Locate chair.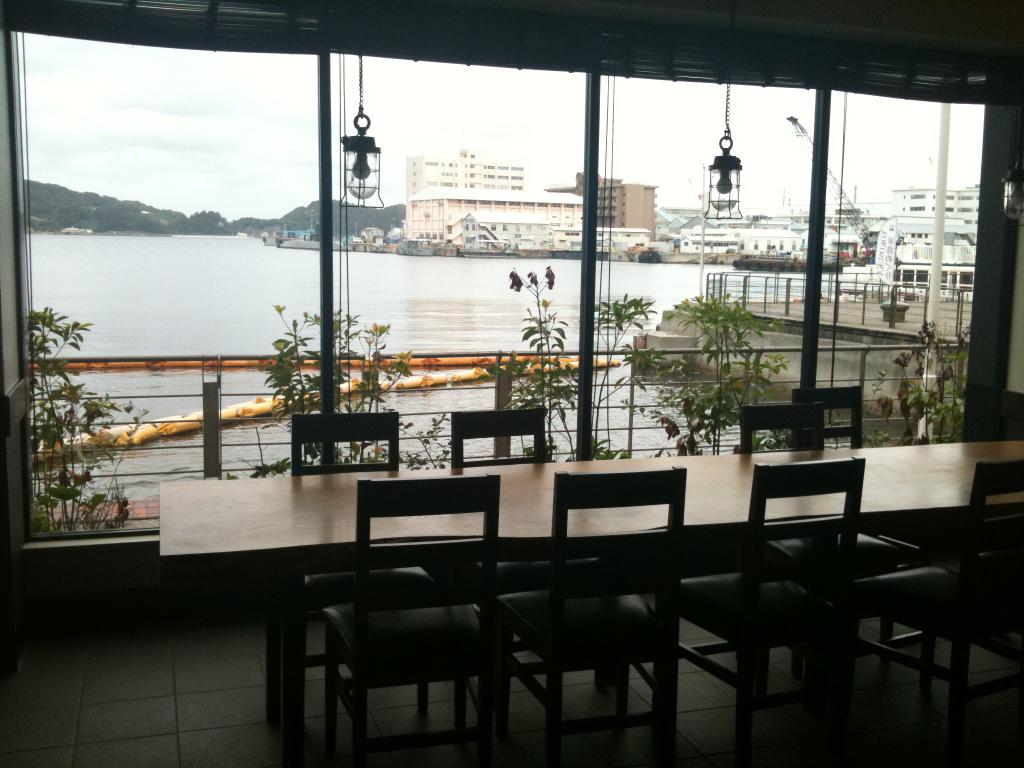
Bounding box: bbox=(323, 474, 500, 767).
